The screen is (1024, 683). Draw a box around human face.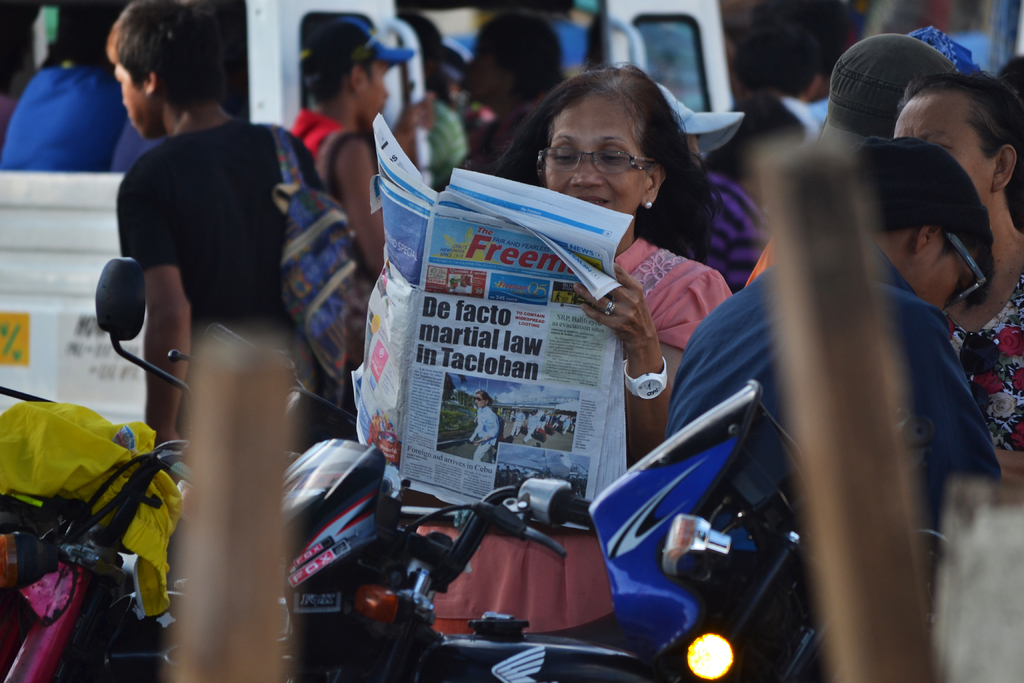
916:258:971:308.
